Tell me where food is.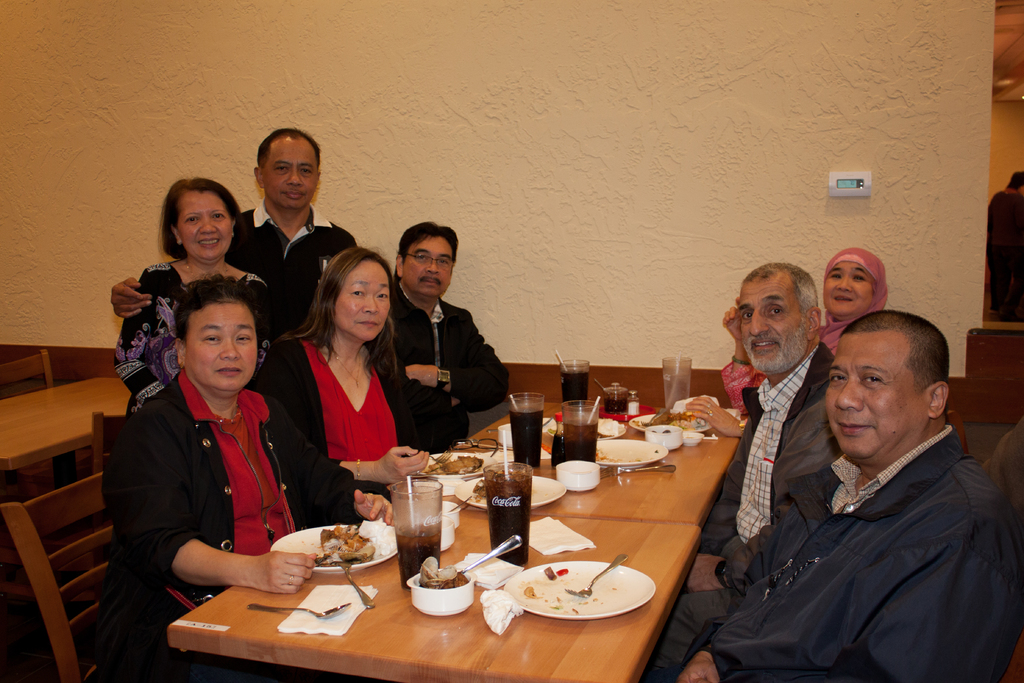
food is at 319 522 374 561.
